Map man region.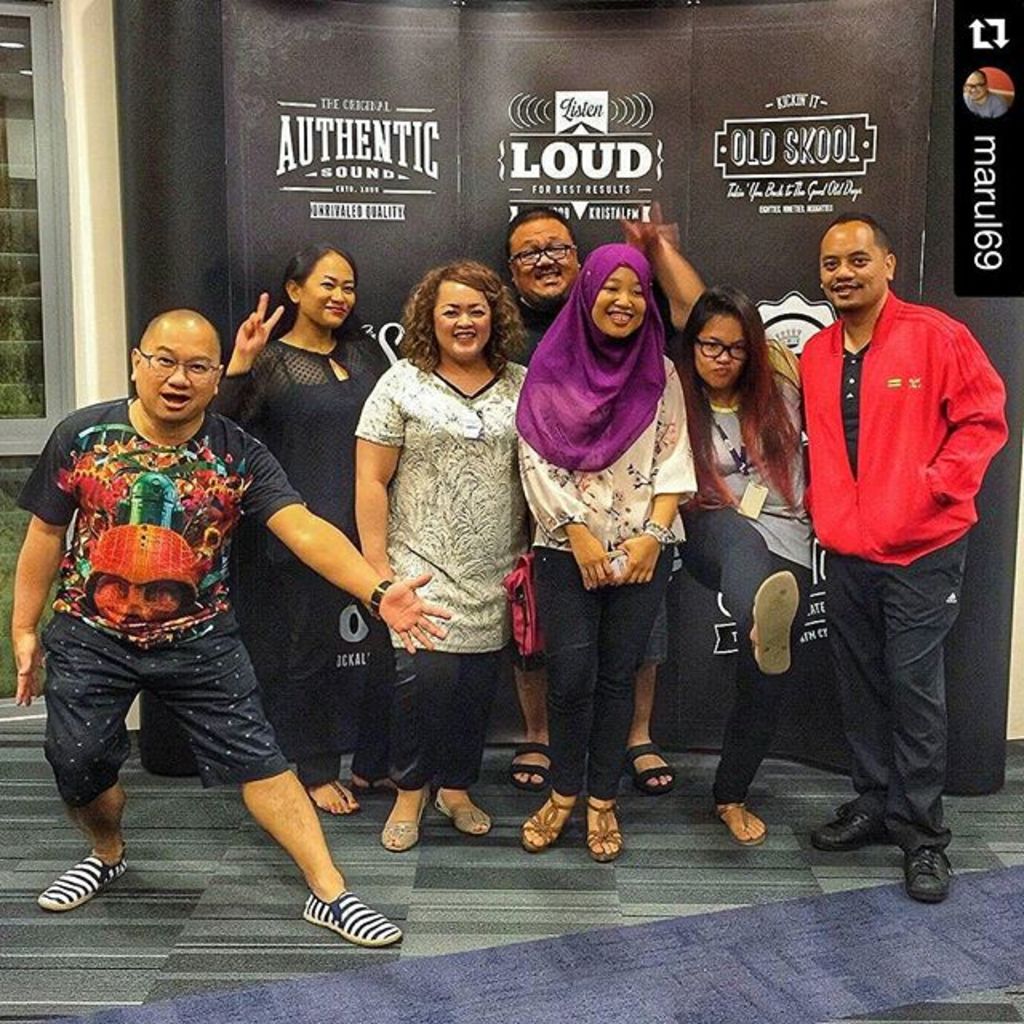
Mapped to [x1=10, y1=309, x2=451, y2=954].
